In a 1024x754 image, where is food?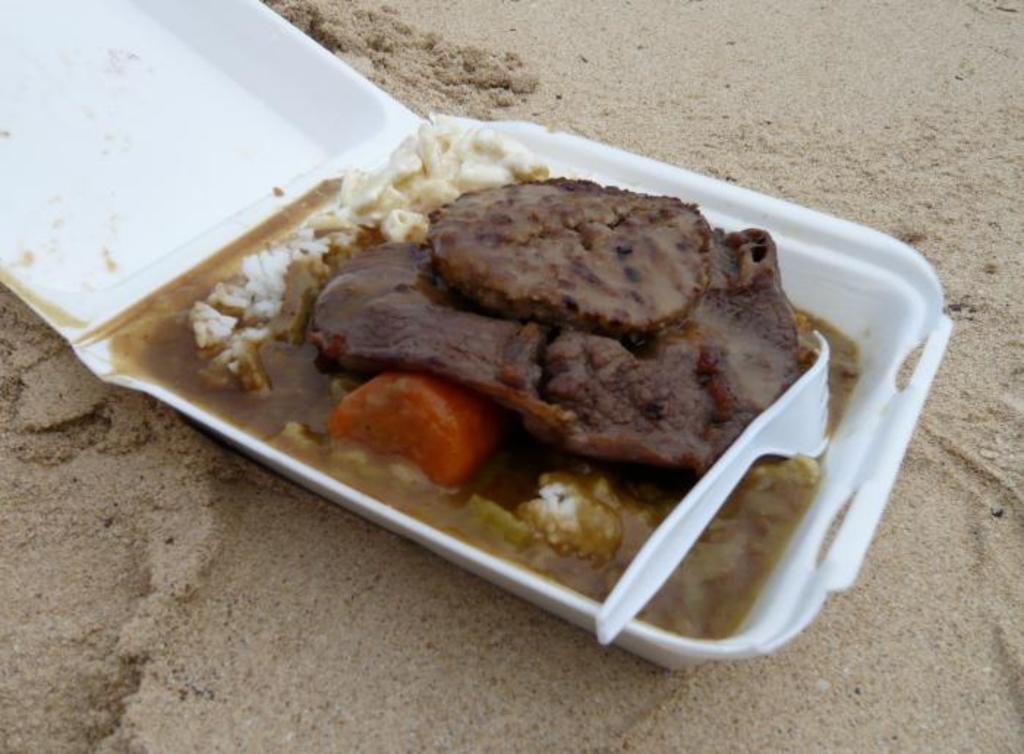
BBox(176, 152, 826, 600).
